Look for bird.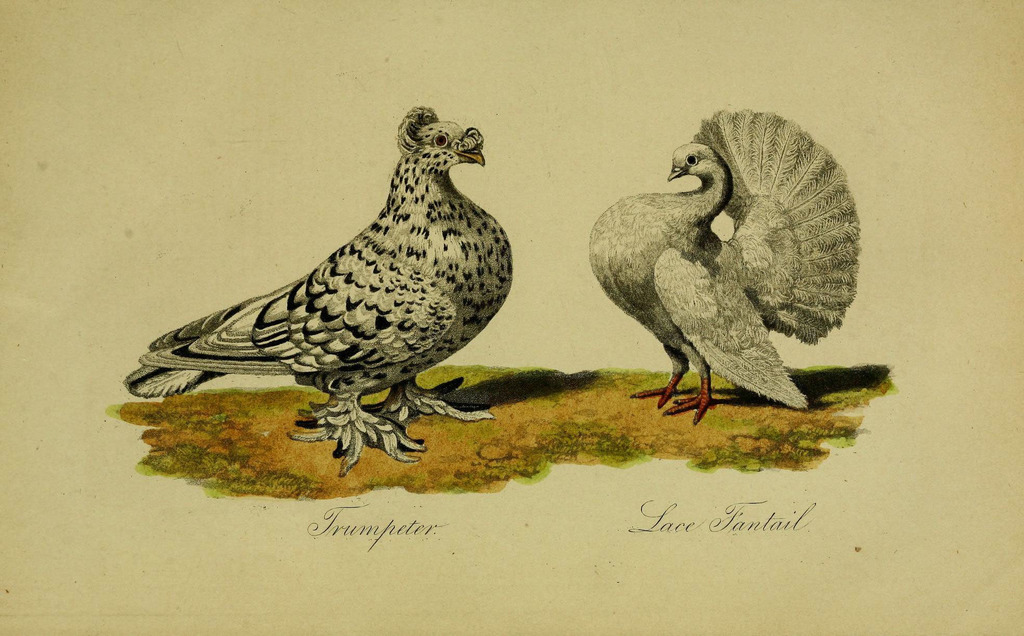
Found: BBox(116, 106, 520, 459).
